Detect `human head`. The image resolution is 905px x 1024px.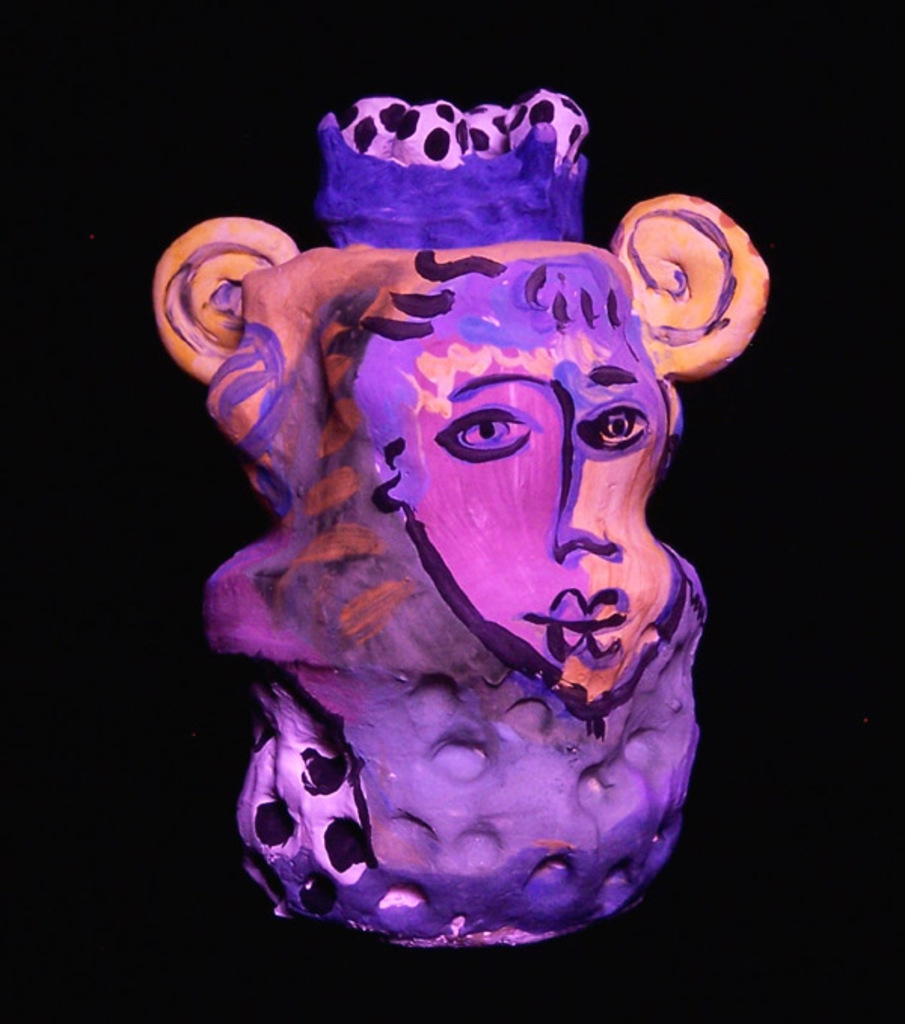
left=305, top=235, right=691, bottom=730.
